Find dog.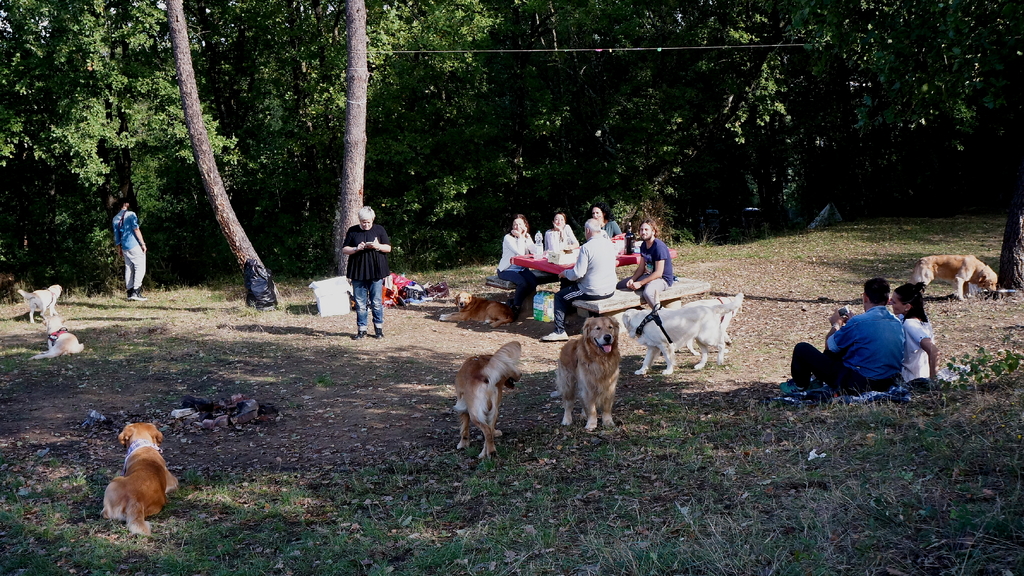
x1=908 y1=255 x2=999 y2=302.
